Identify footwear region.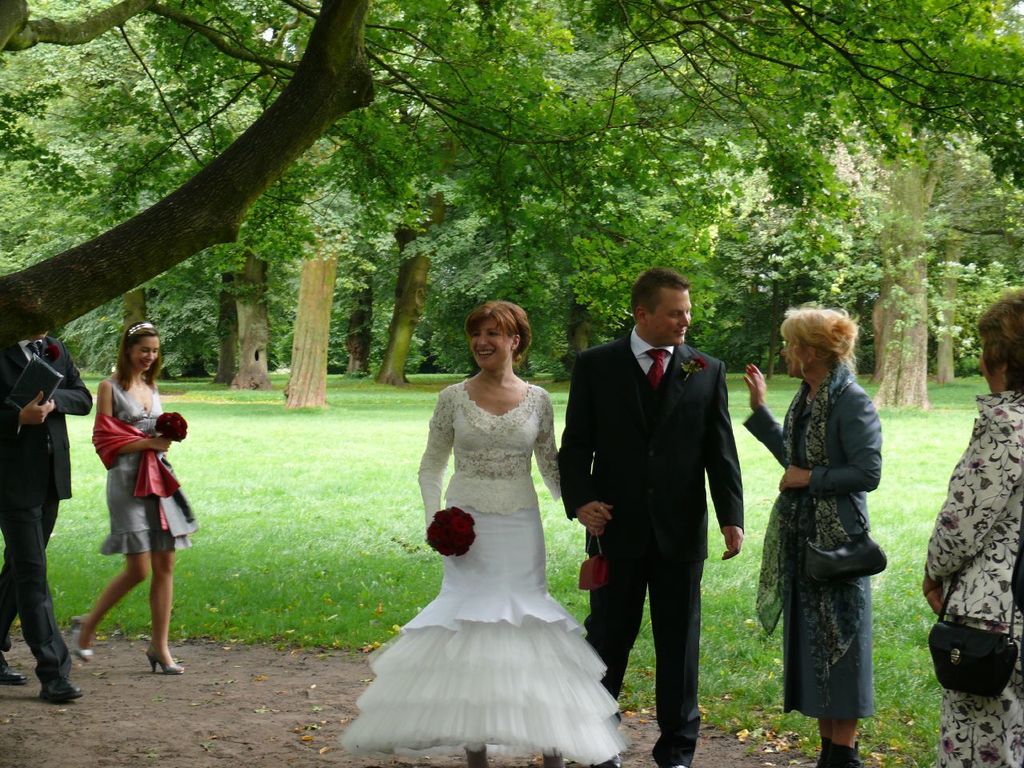
Region: x1=62, y1=613, x2=97, y2=663.
